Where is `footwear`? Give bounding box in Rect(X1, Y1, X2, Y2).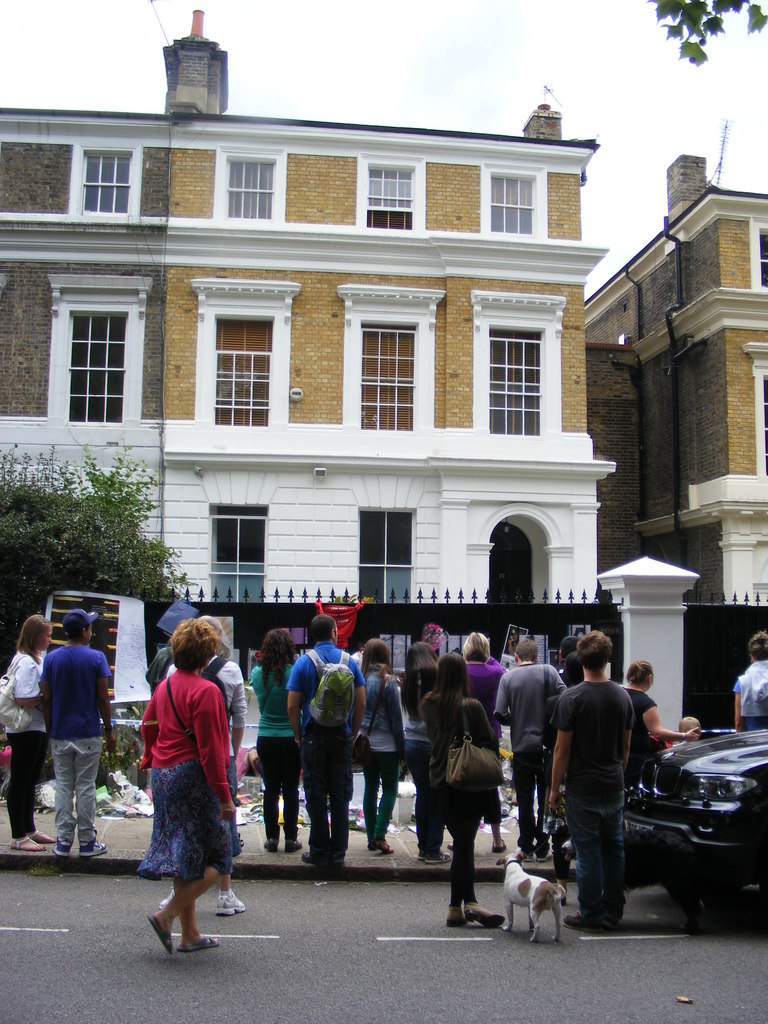
Rect(56, 837, 73, 858).
